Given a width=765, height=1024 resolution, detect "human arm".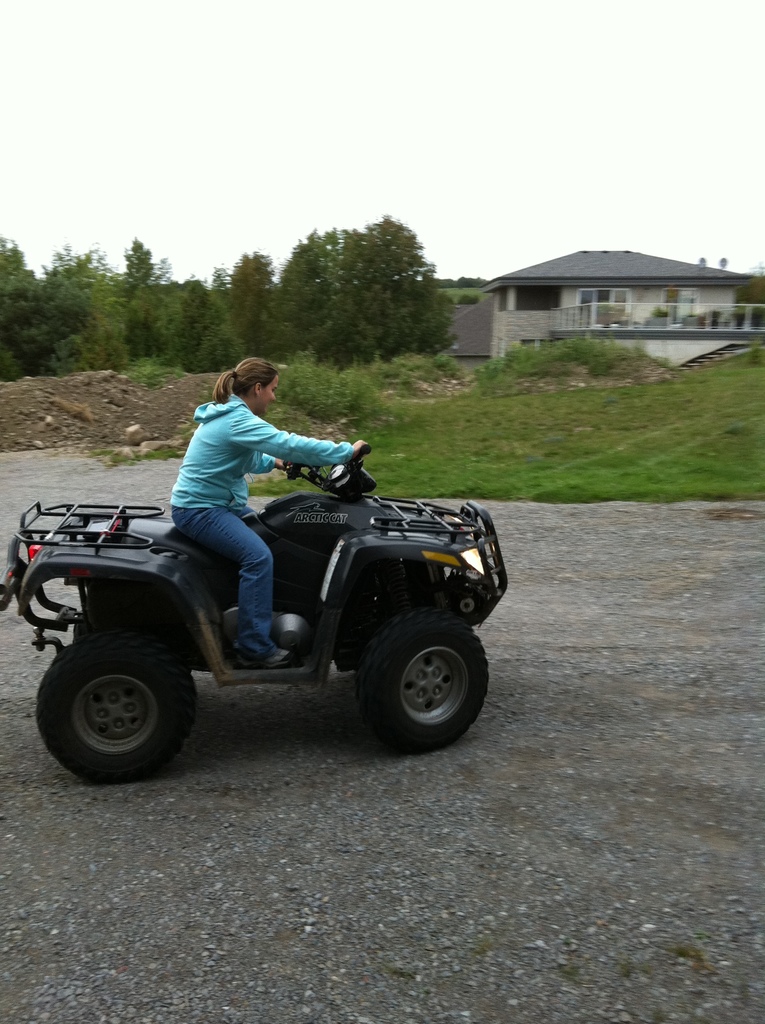
(227,408,372,471).
